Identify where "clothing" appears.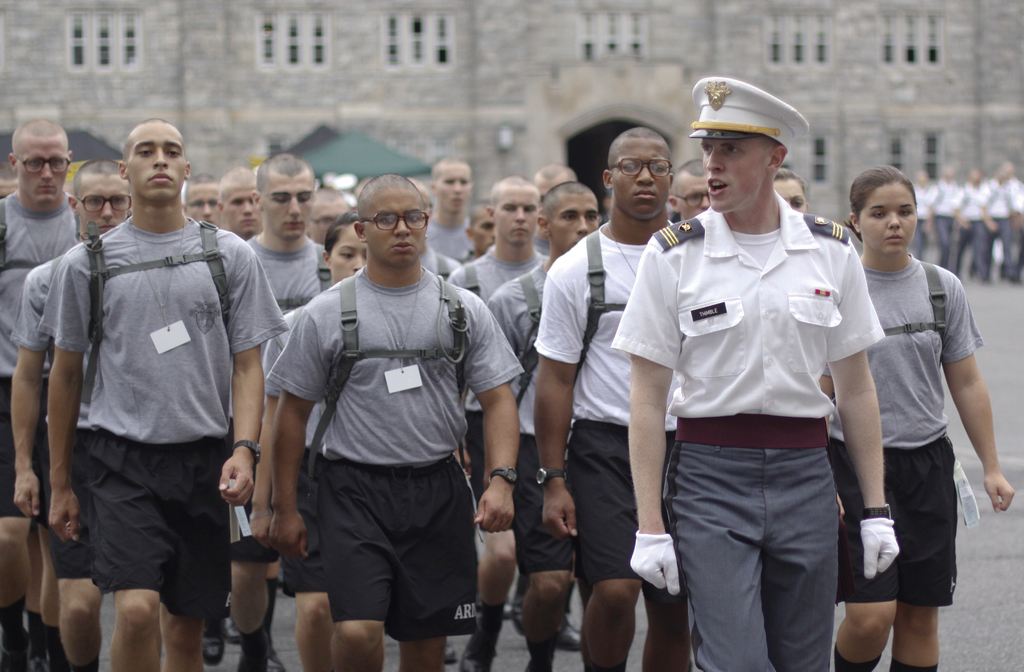
Appears at BBox(0, 234, 74, 556).
